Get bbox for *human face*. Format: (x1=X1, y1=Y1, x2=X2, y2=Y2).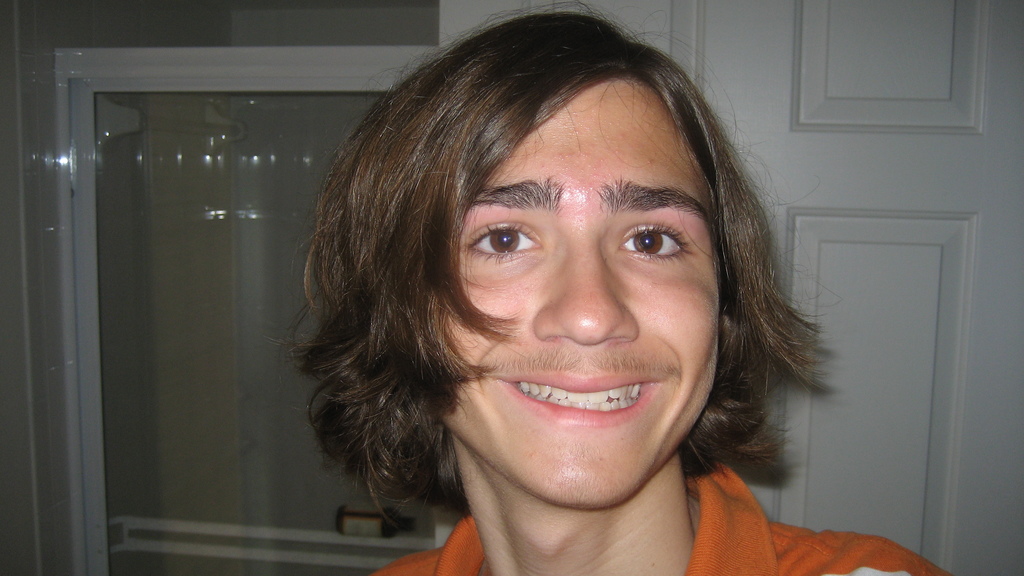
(x1=442, y1=74, x2=723, y2=508).
